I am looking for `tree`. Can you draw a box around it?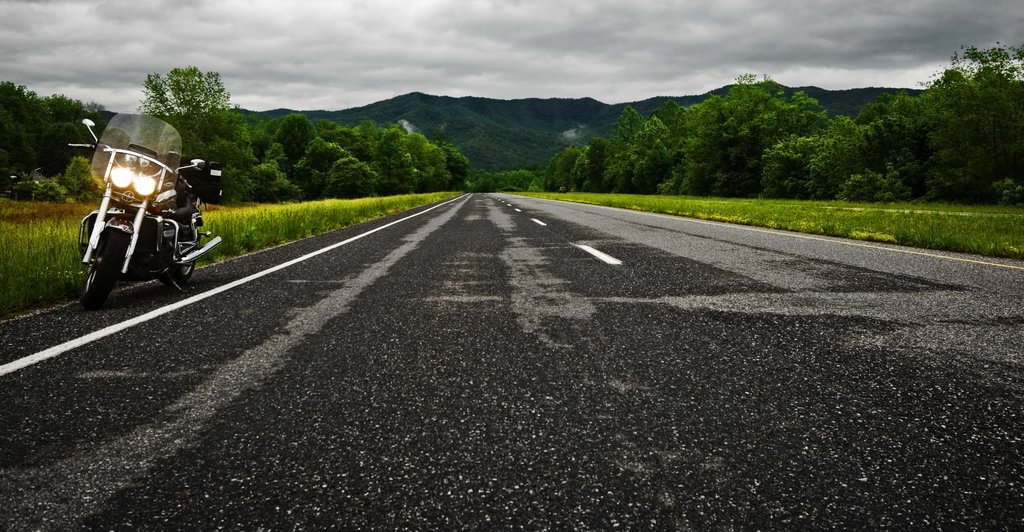
Sure, the bounding box is (x1=578, y1=136, x2=608, y2=183).
